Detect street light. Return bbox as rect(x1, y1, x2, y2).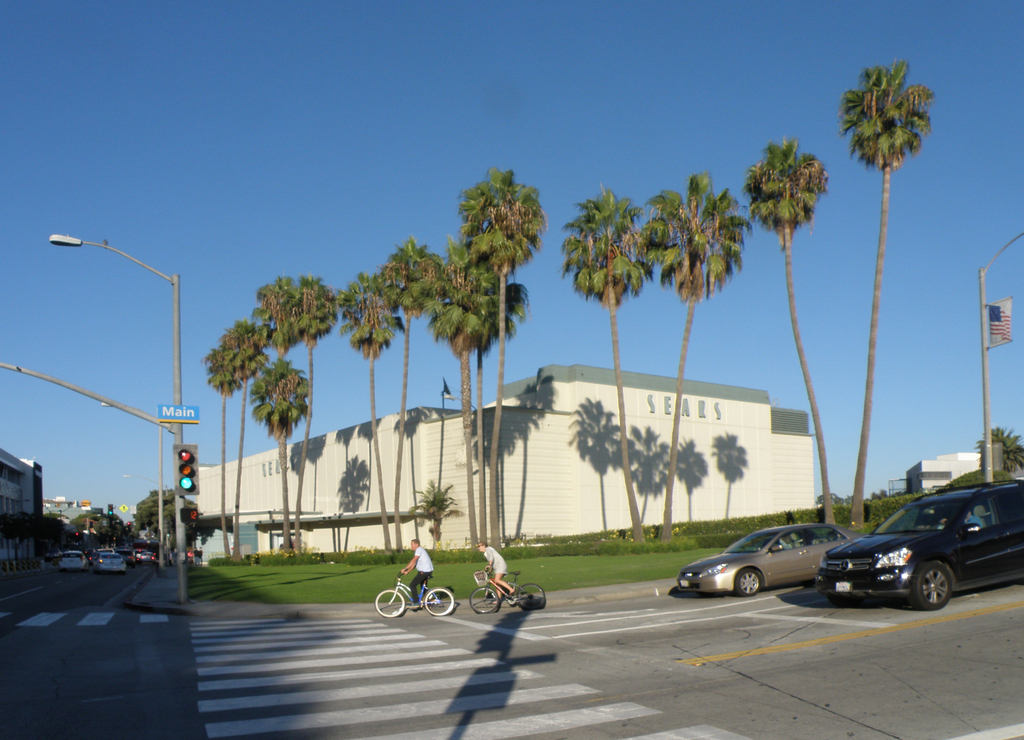
rect(124, 474, 169, 504).
